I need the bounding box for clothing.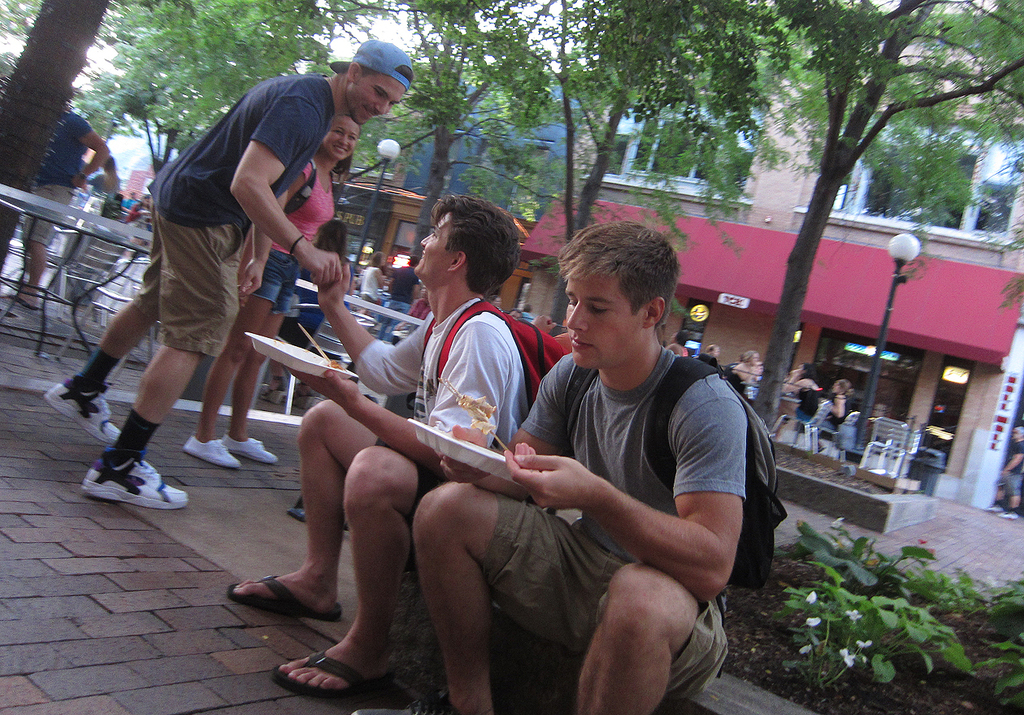
Here it is: (18, 106, 98, 249).
